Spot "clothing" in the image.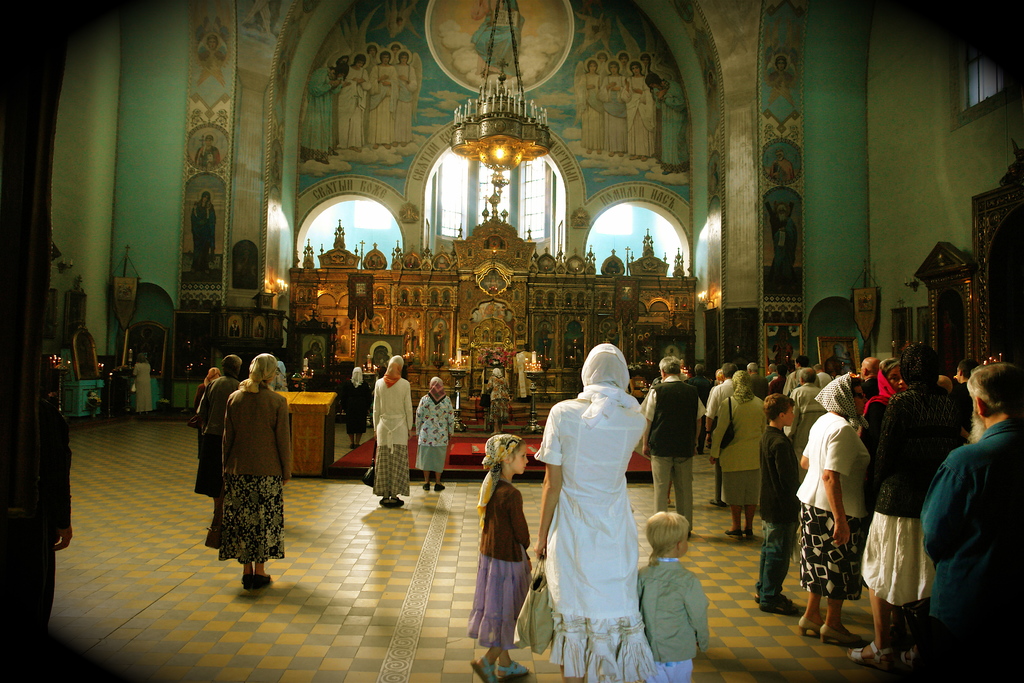
"clothing" found at (771,70,794,87).
